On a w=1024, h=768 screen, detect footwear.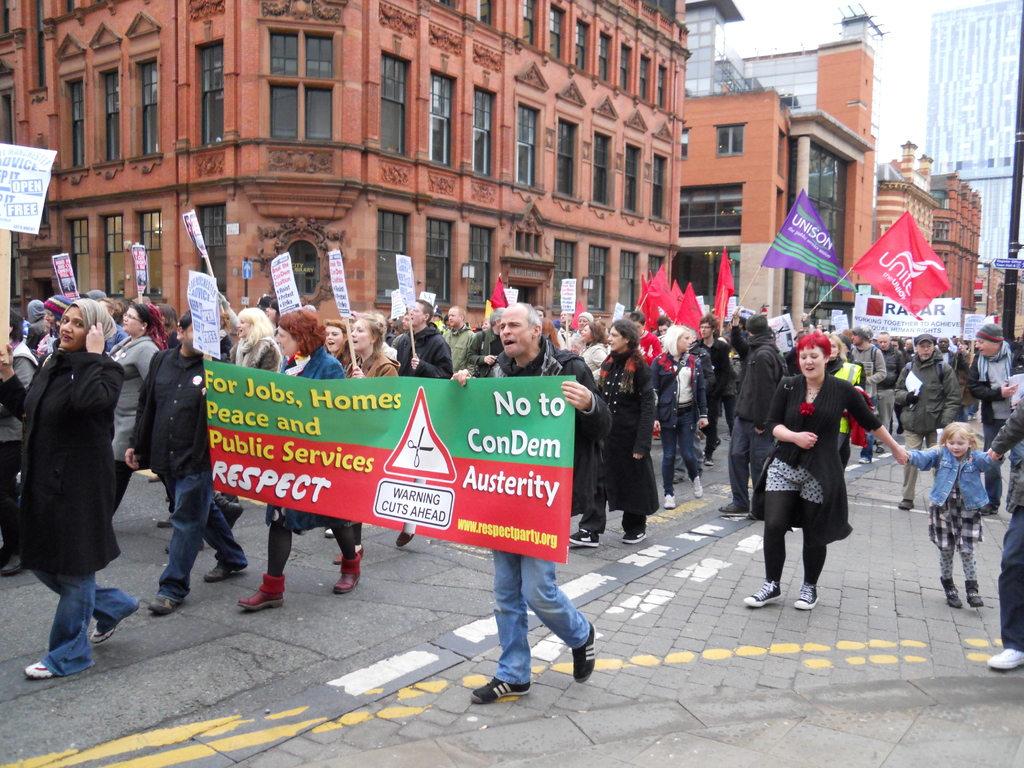
box(89, 626, 111, 641).
